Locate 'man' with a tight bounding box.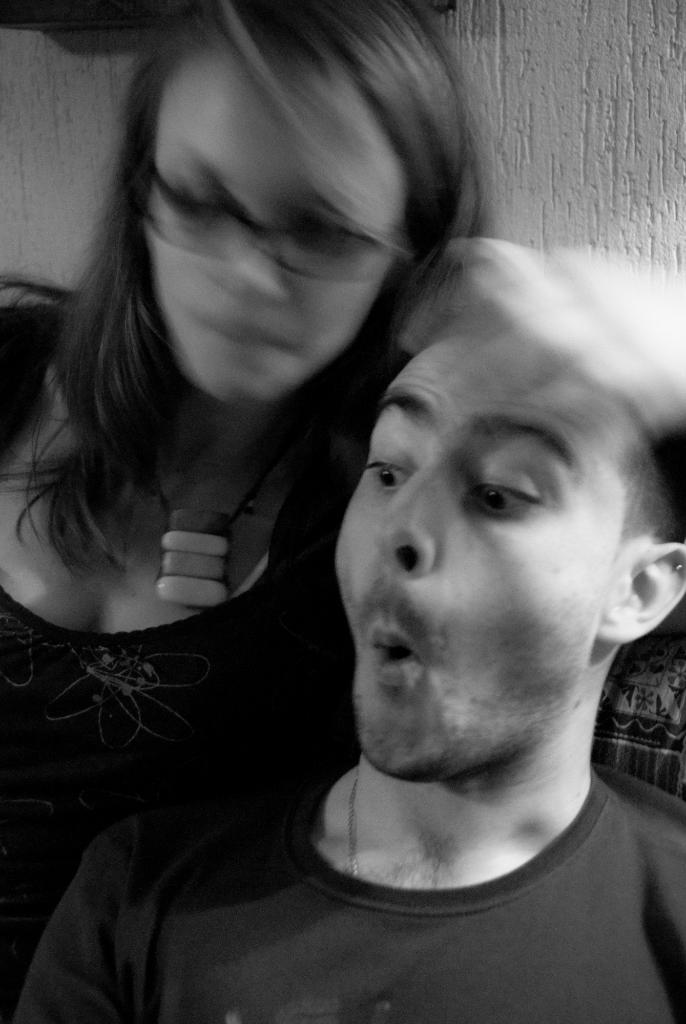
box(145, 170, 685, 1008).
